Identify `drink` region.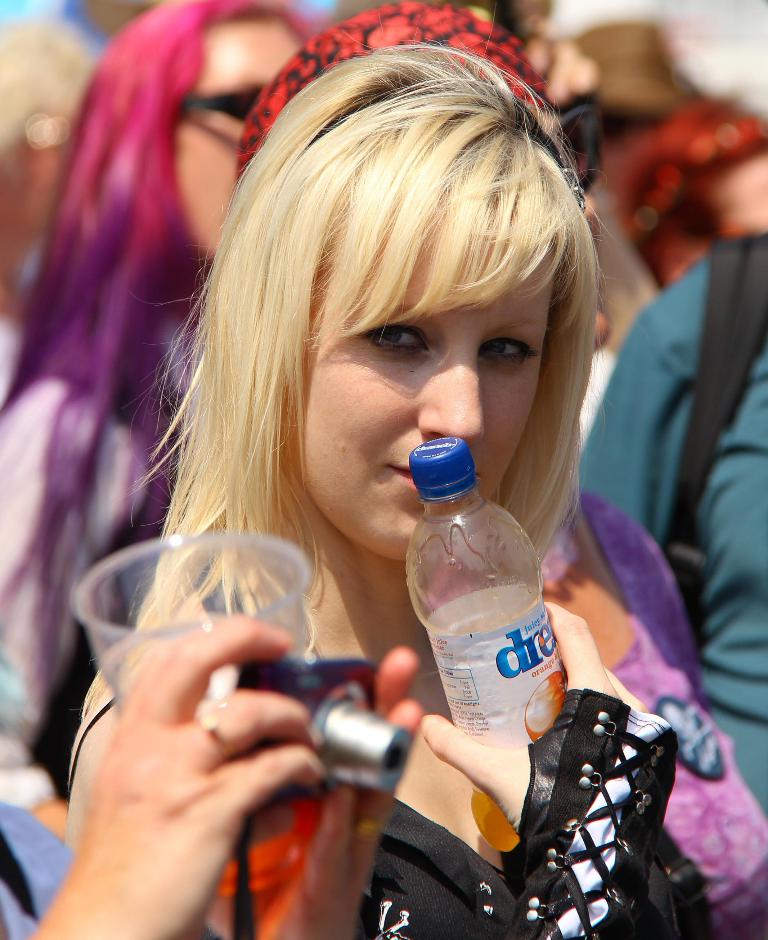
Region: bbox=[217, 793, 323, 896].
